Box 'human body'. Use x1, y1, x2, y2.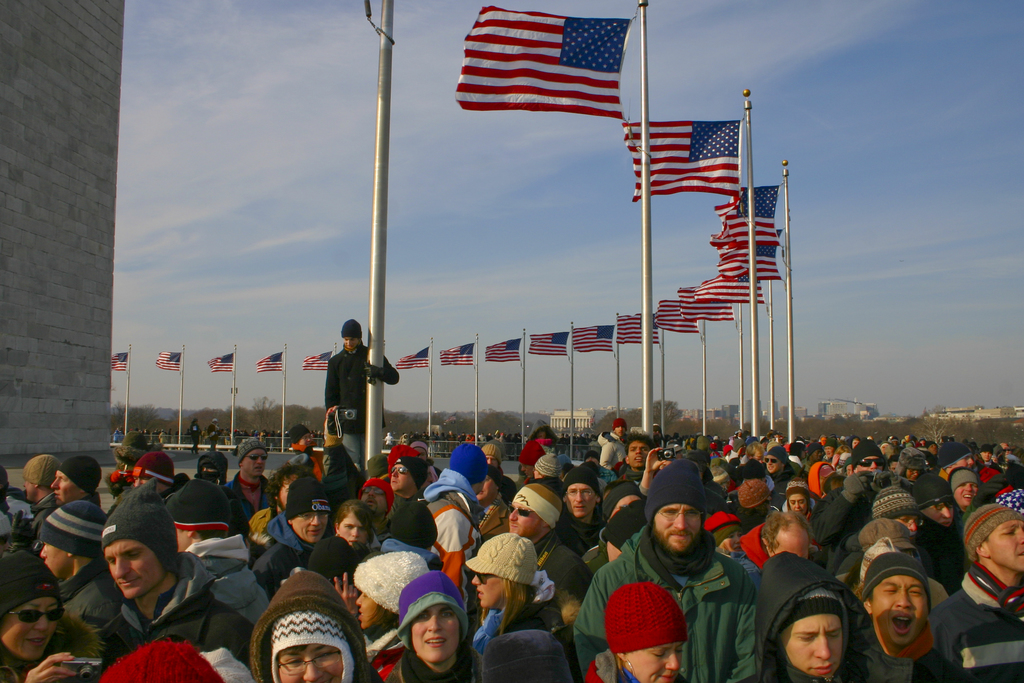
249, 475, 323, 589.
